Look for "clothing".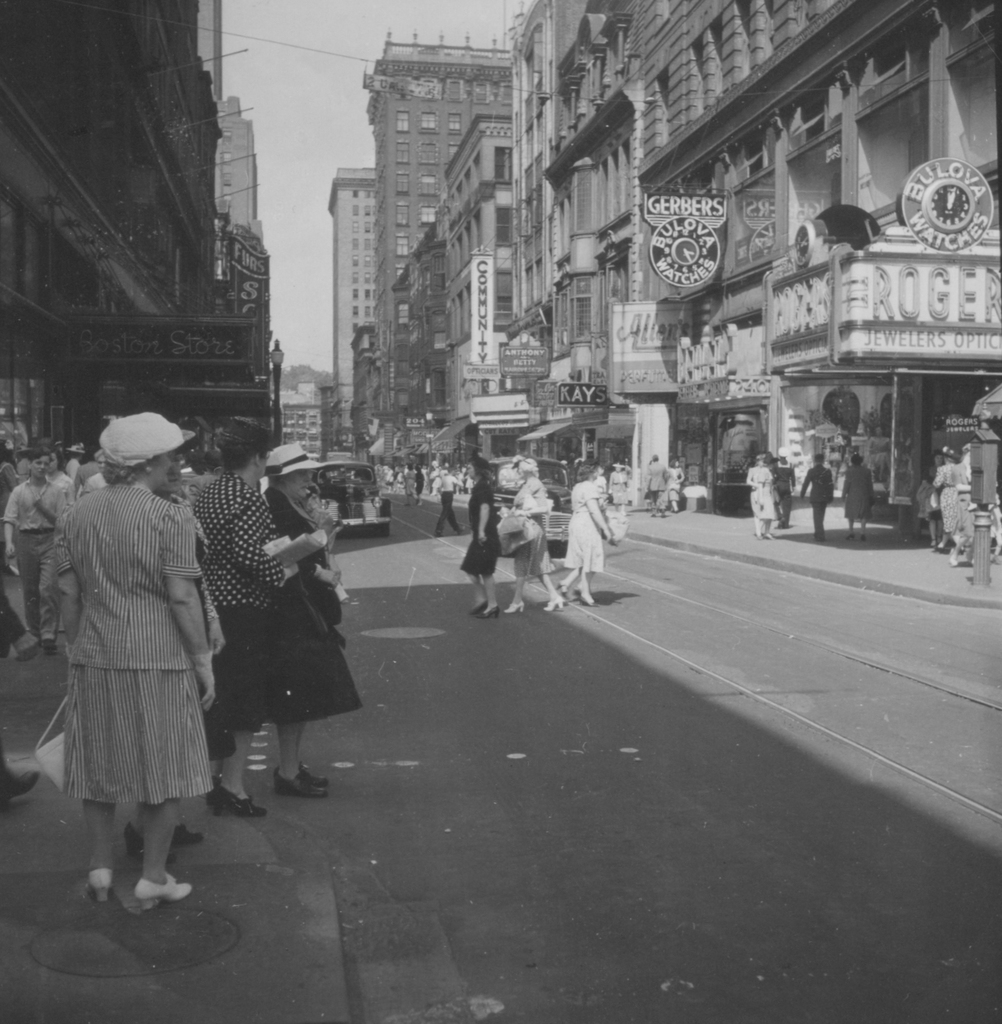
Found: {"left": 433, "top": 473, "right": 463, "bottom": 531}.
